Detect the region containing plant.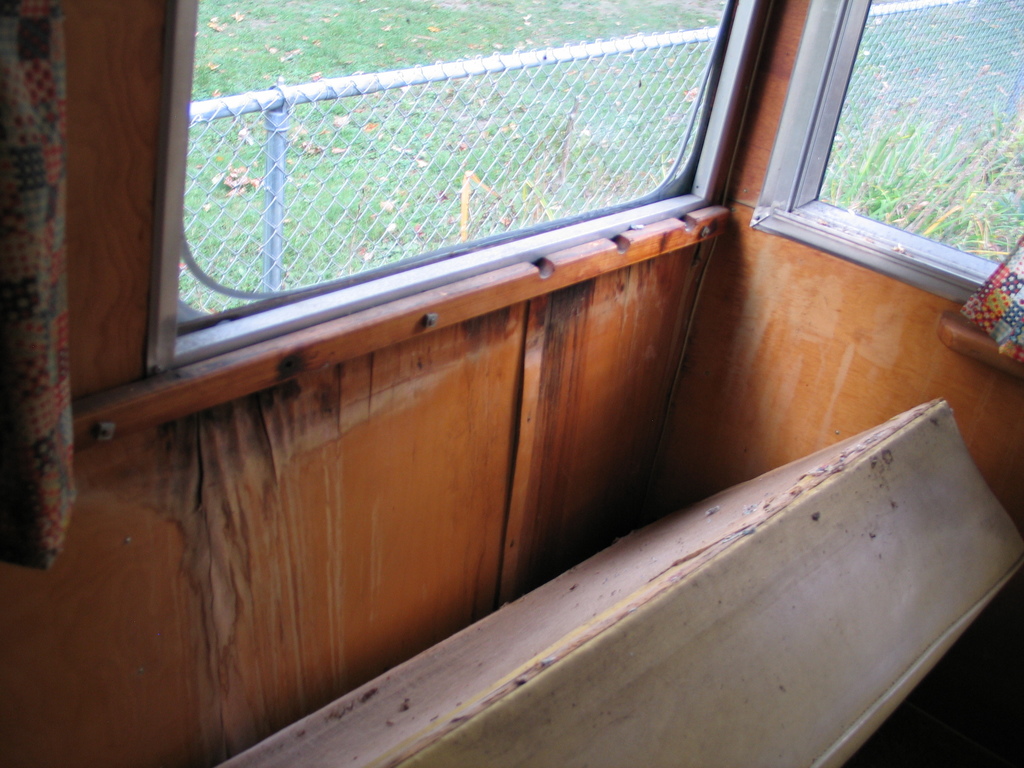
region(642, 106, 1023, 267).
